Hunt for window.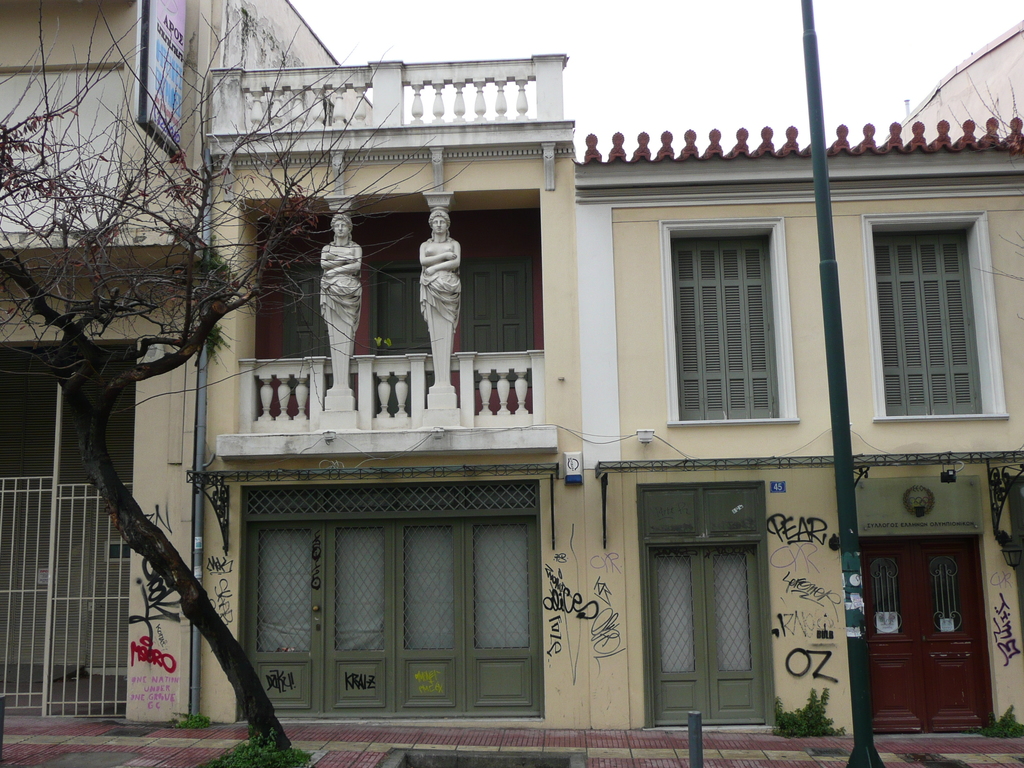
Hunted down at l=282, t=260, r=332, b=365.
